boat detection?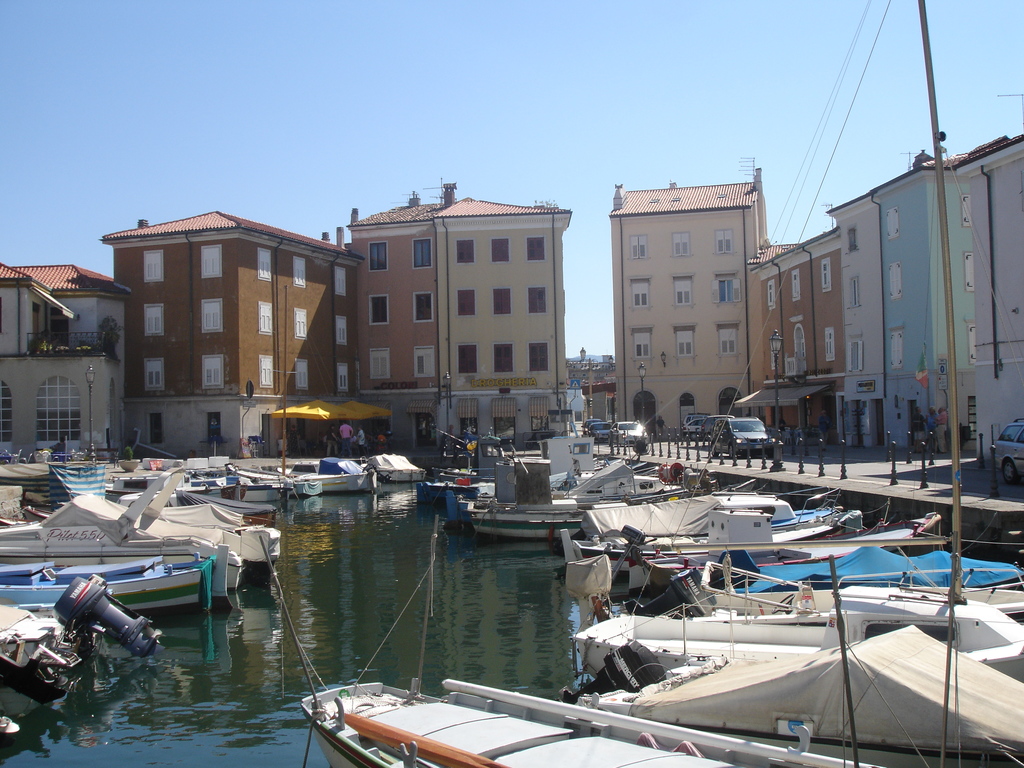
l=625, t=538, r=1023, b=625
